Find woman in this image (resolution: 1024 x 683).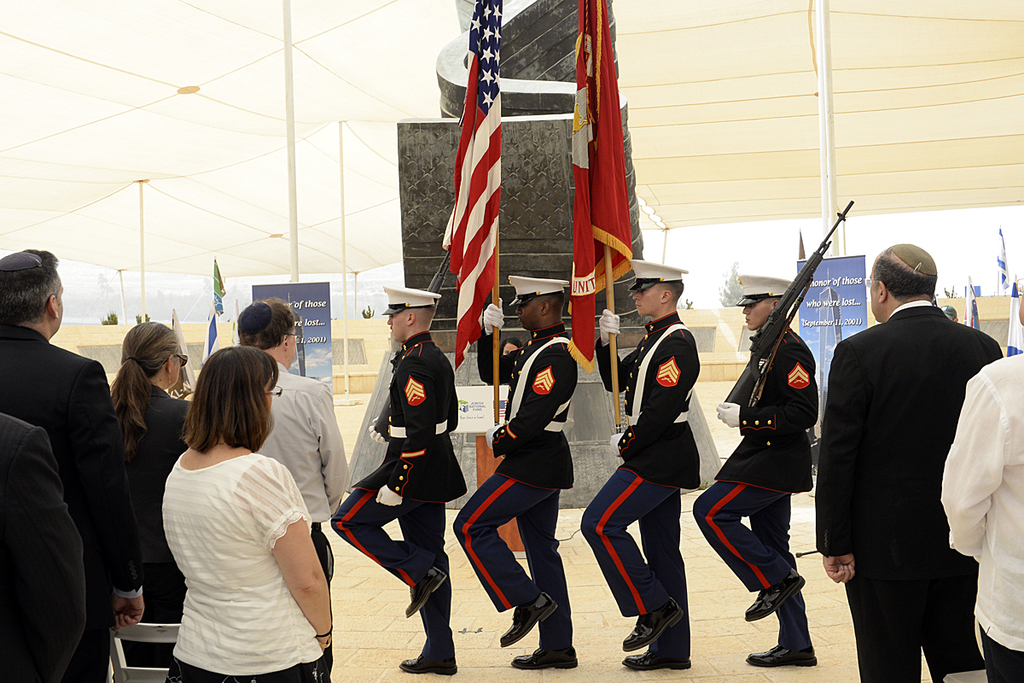
bbox=[231, 292, 356, 682].
